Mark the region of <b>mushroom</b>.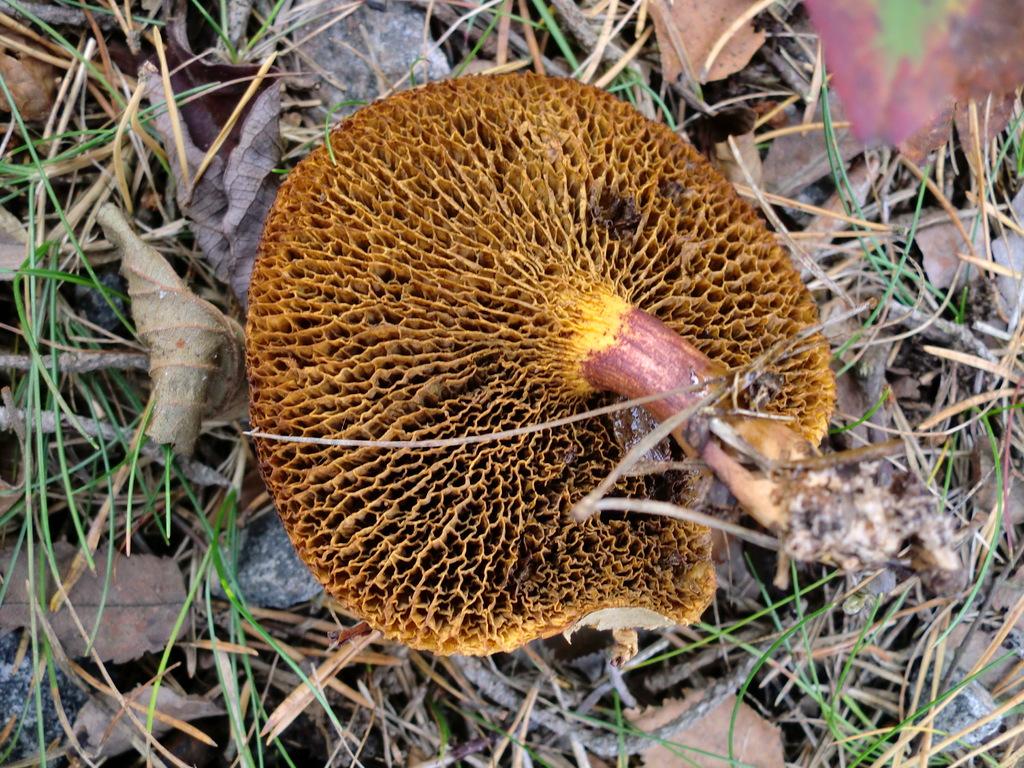
Region: [x1=225, y1=59, x2=790, y2=703].
